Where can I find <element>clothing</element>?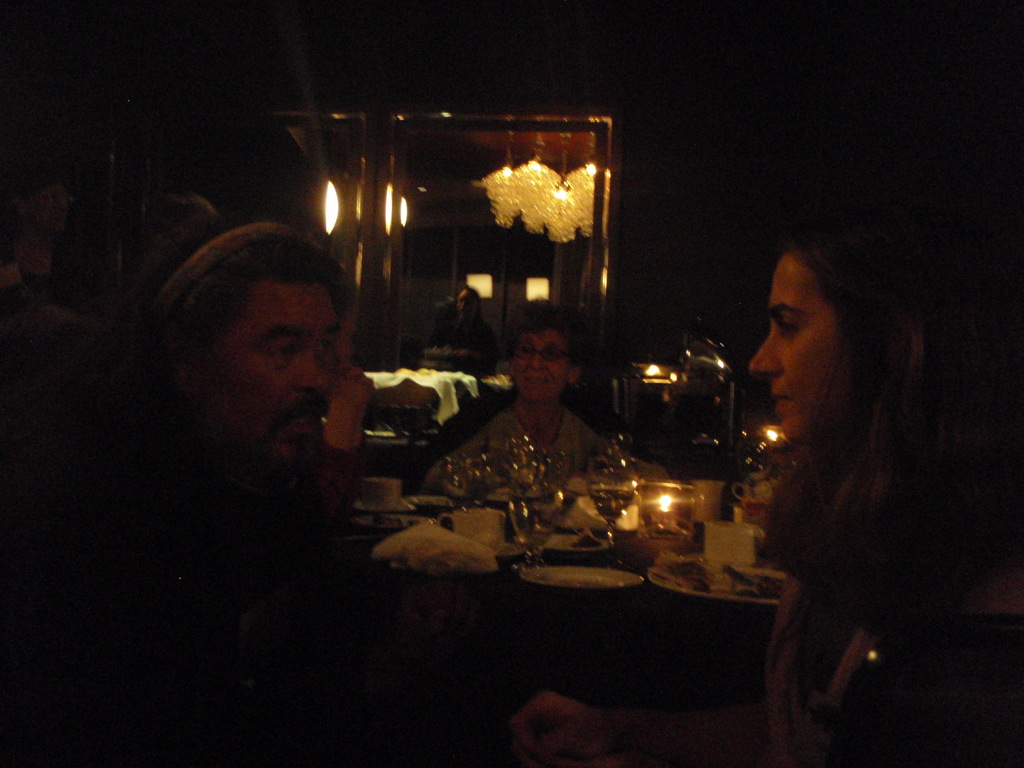
You can find it at <bbox>432, 316, 504, 358</bbox>.
